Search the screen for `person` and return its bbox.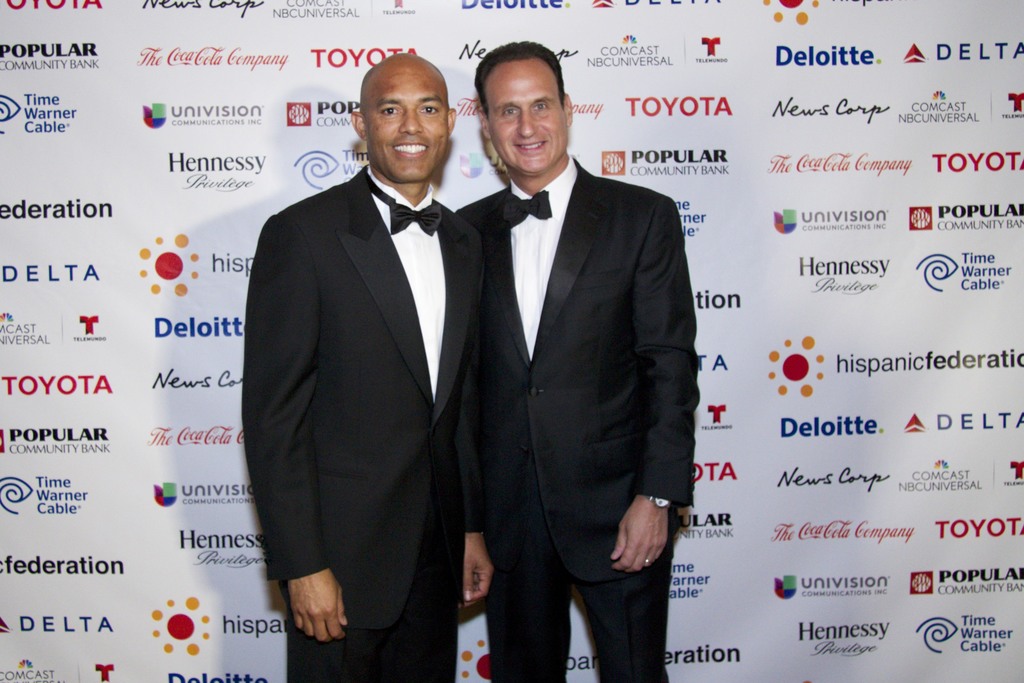
Found: box=[458, 40, 699, 682].
